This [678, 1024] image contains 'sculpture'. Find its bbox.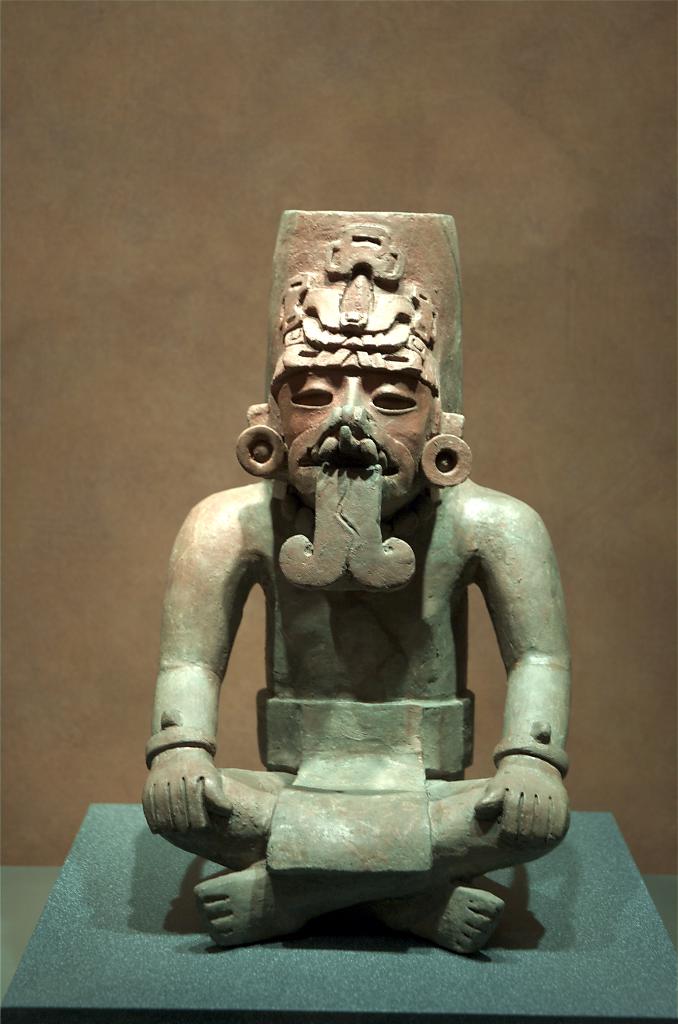
151, 195, 586, 968.
